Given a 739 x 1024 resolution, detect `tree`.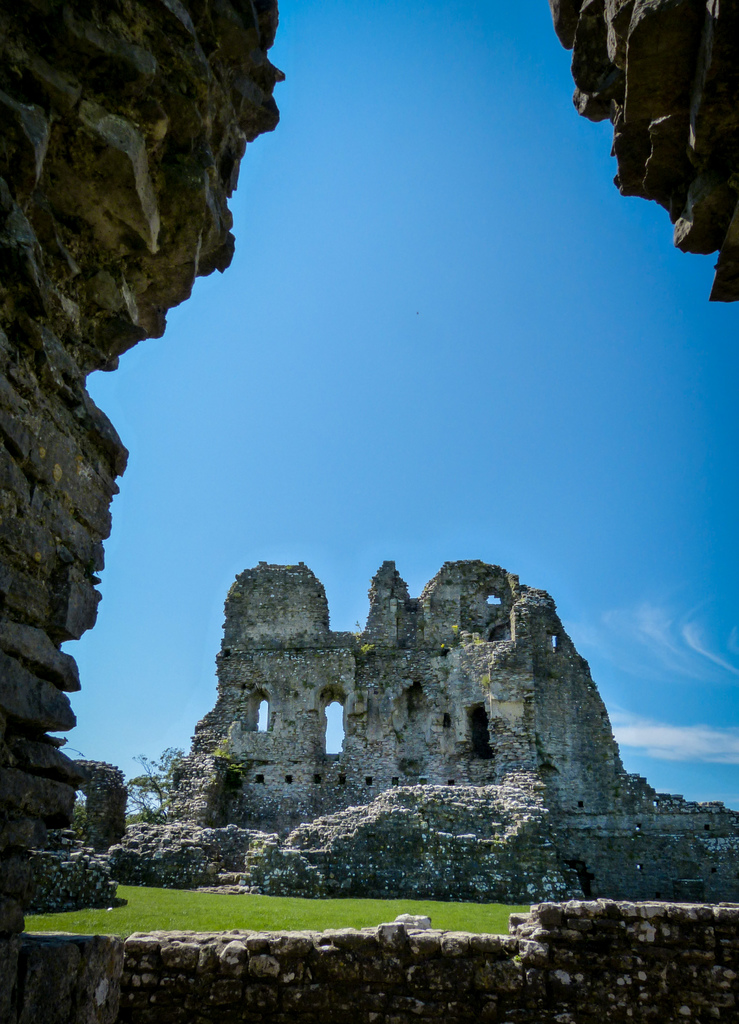
left=127, top=742, right=185, bottom=819.
